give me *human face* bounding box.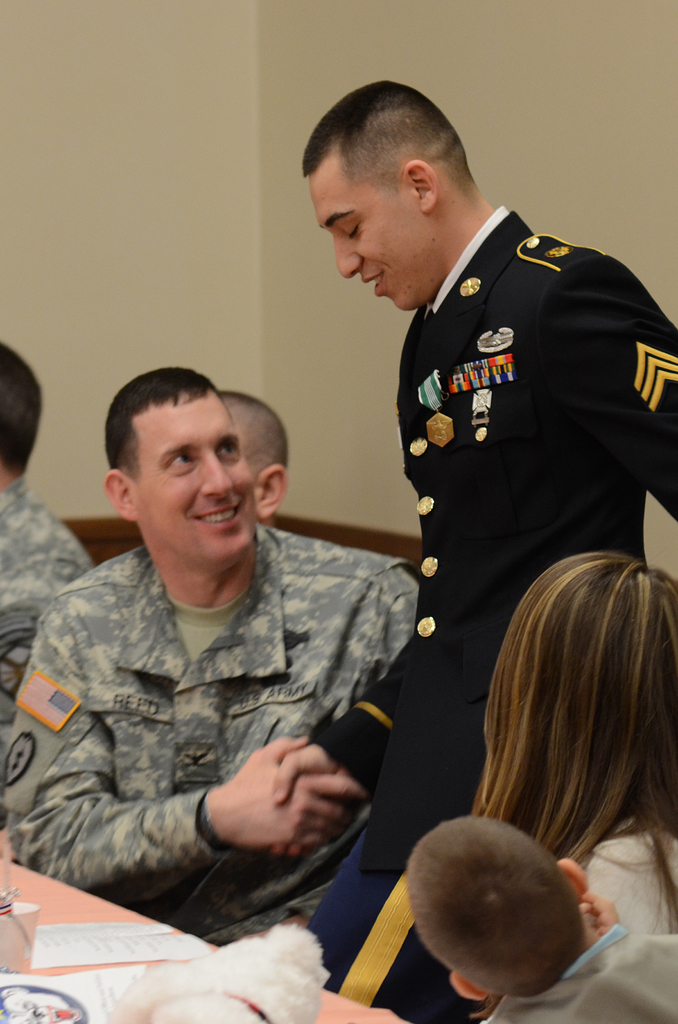
<region>316, 148, 435, 316</region>.
